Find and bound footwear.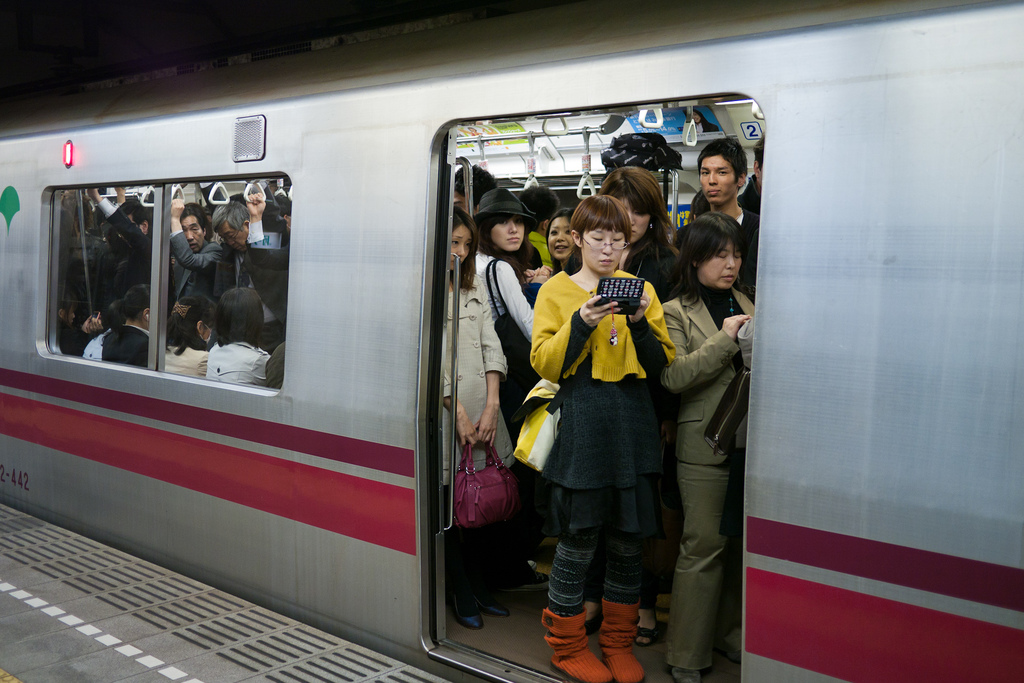
Bound: 594,587,643,682.
